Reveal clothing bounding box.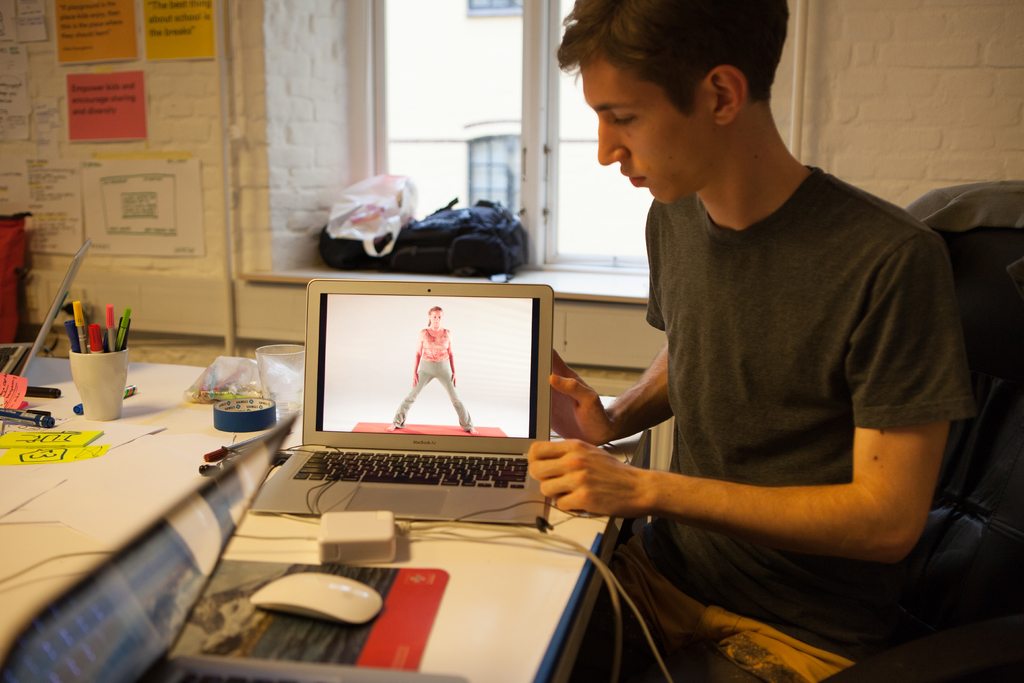
Revealed: [582,119,941,637].
